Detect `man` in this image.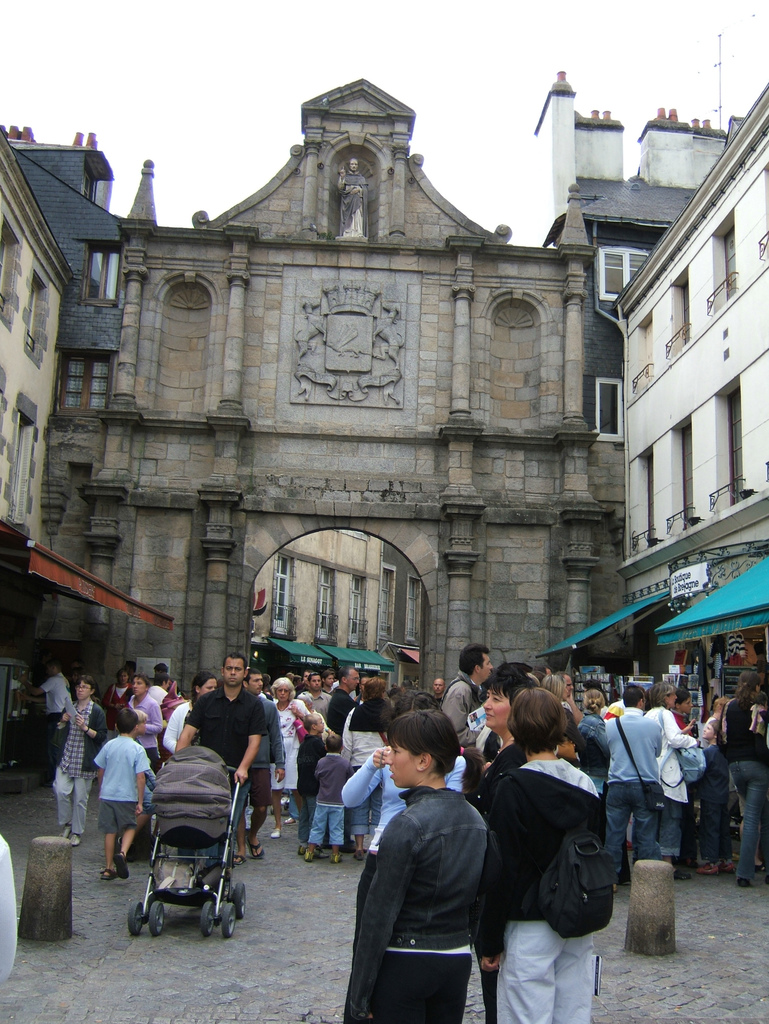
Detection: 603:687:665:893.
